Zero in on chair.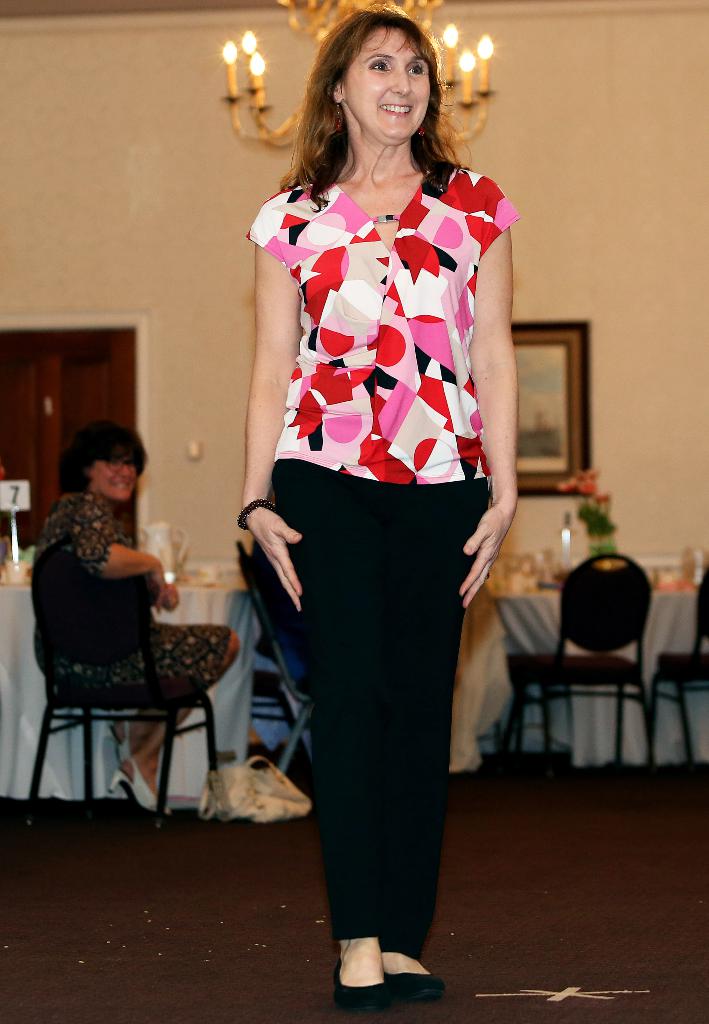
Zeroed in: Rect(238, 669, 308, 774).
